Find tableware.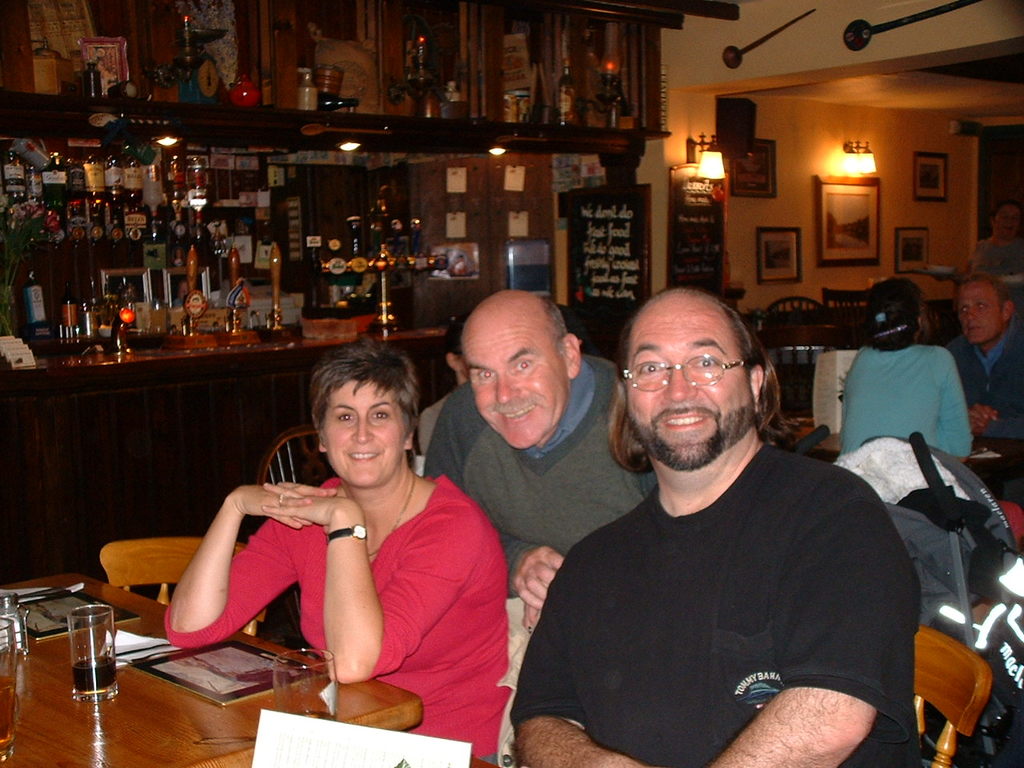
[62, 603, 121, 702].
